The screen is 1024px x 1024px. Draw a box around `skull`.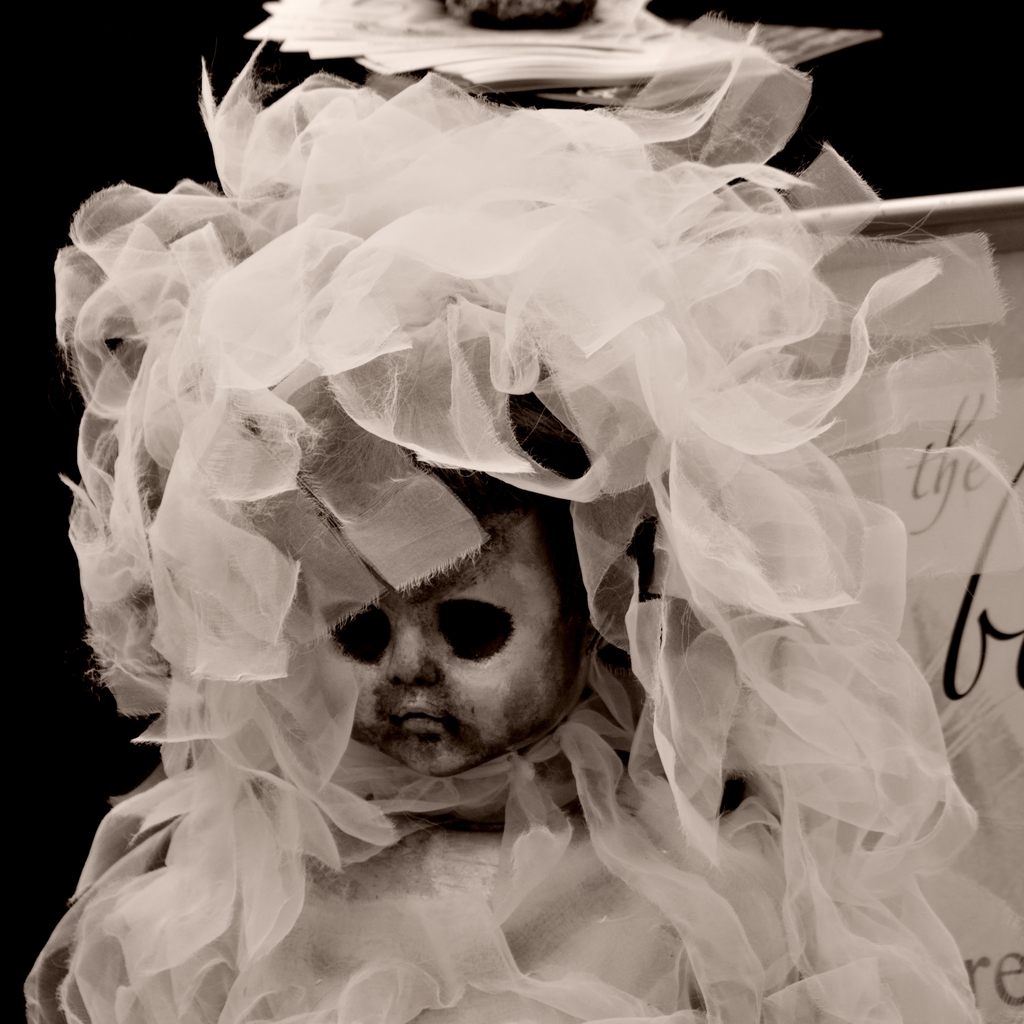
(left=270, top=400, right=628, bottom=812).
